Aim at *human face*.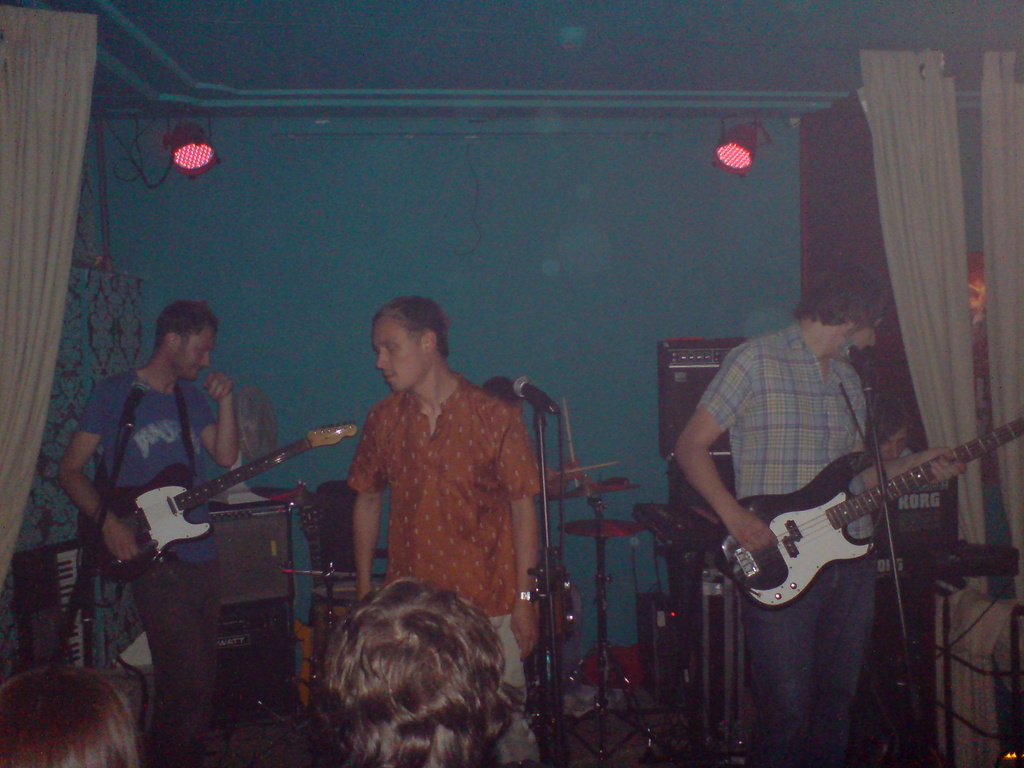
Aimed at <bbox>175, 325, 211, 377</bbox>.
